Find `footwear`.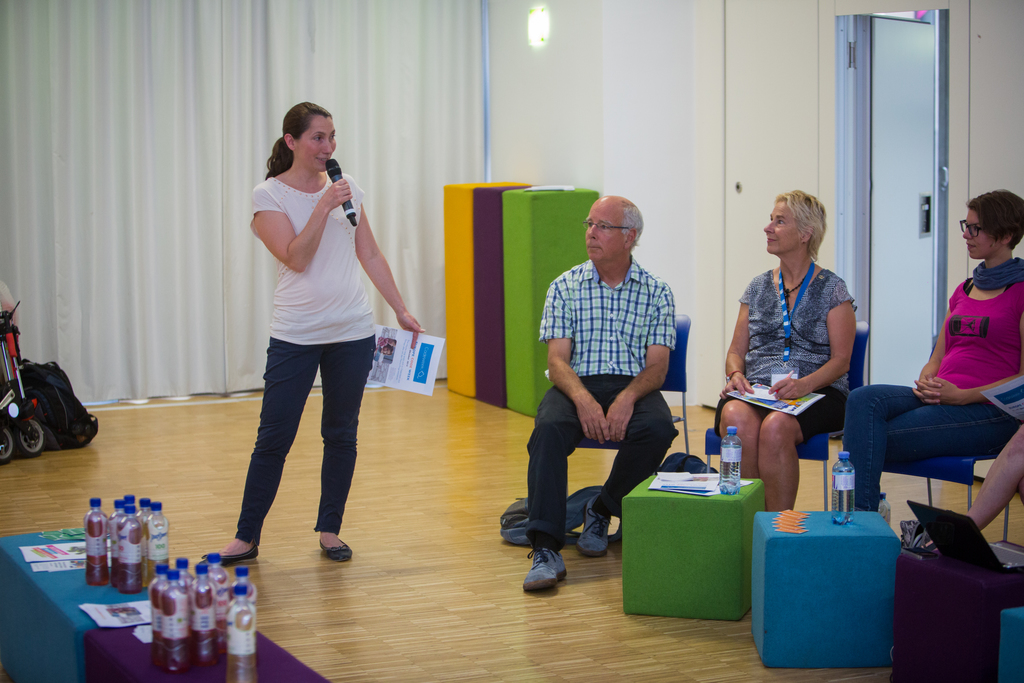
Rect(202, 546, 271, 561).
